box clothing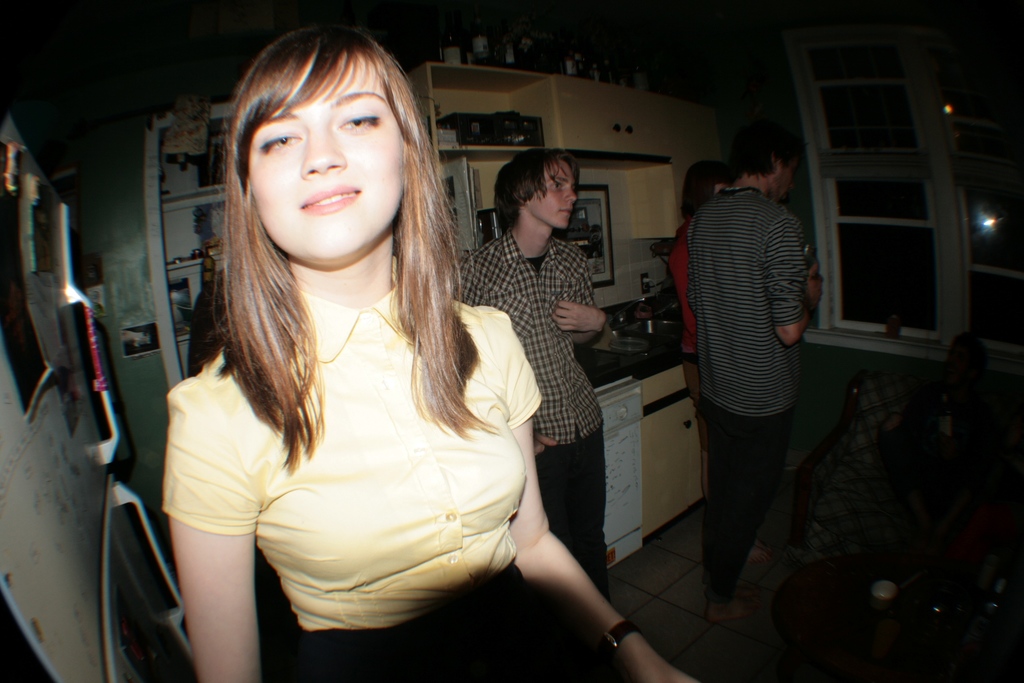
crop(667, 226, 706, 497)
